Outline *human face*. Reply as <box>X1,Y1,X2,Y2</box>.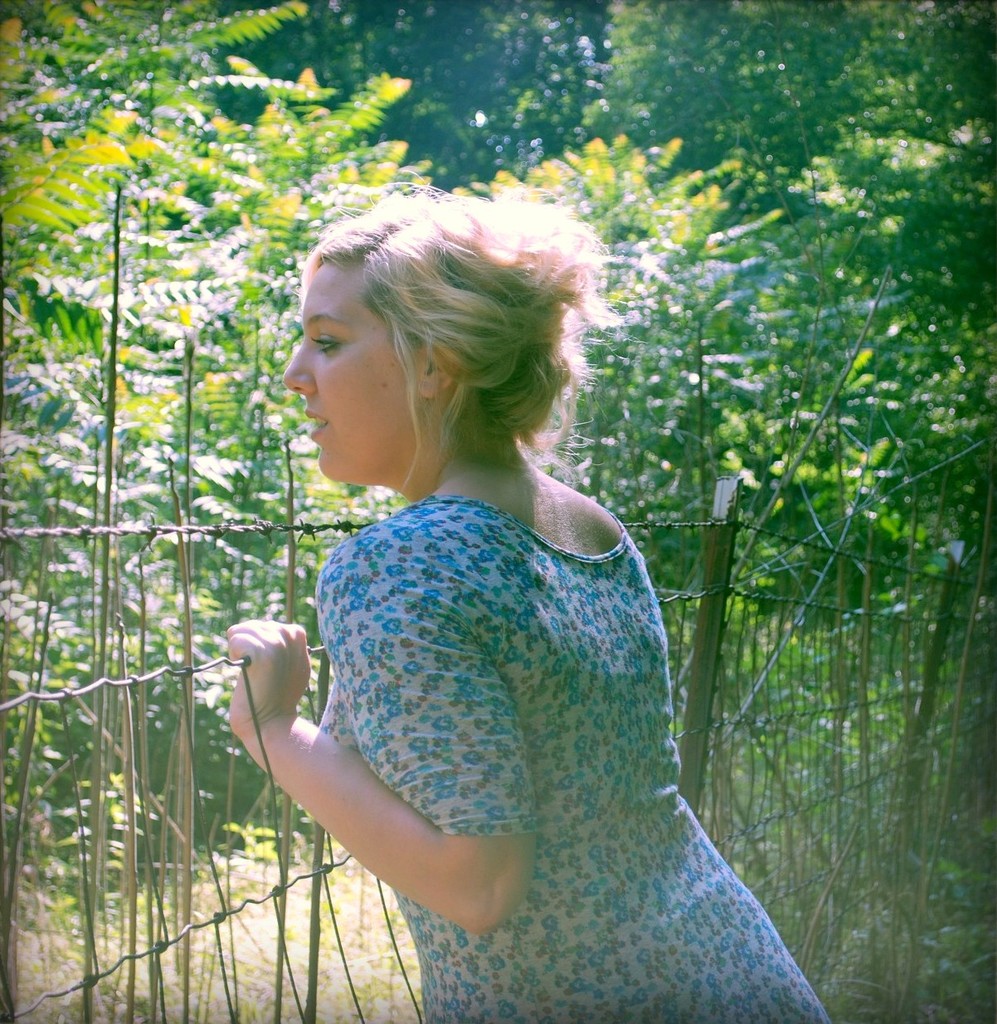
<box>283,263,422,479</box>.
